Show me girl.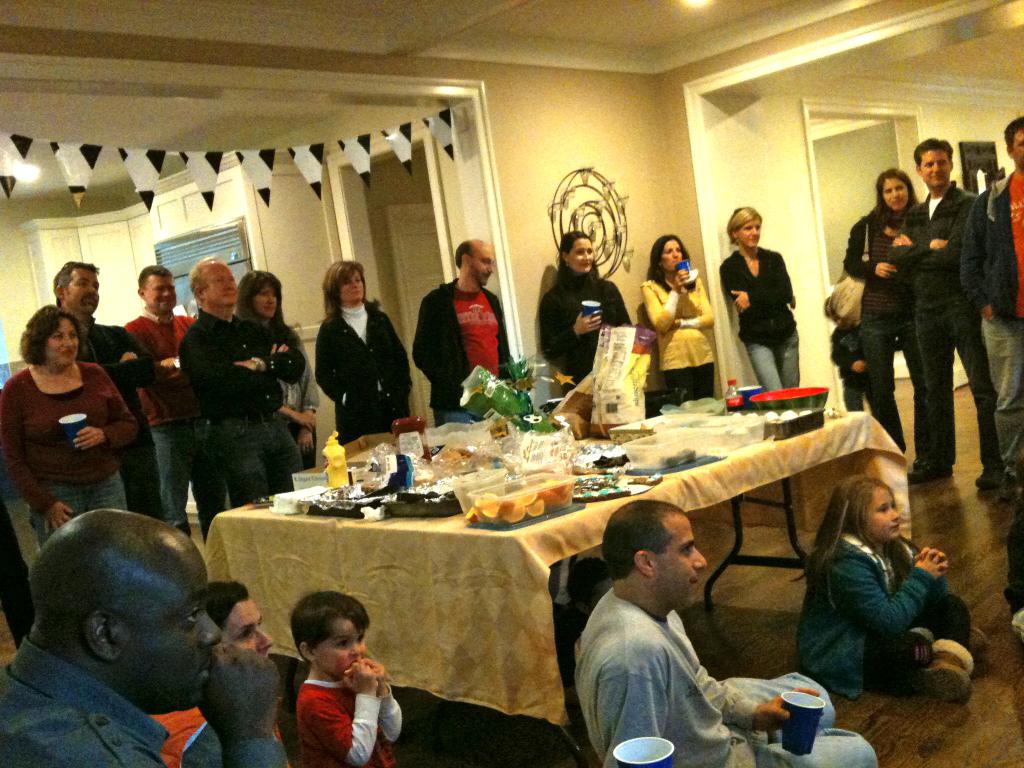
girl is here: {"x1": 719, "y1": 203, "x2": 804, "y2": 395}.
